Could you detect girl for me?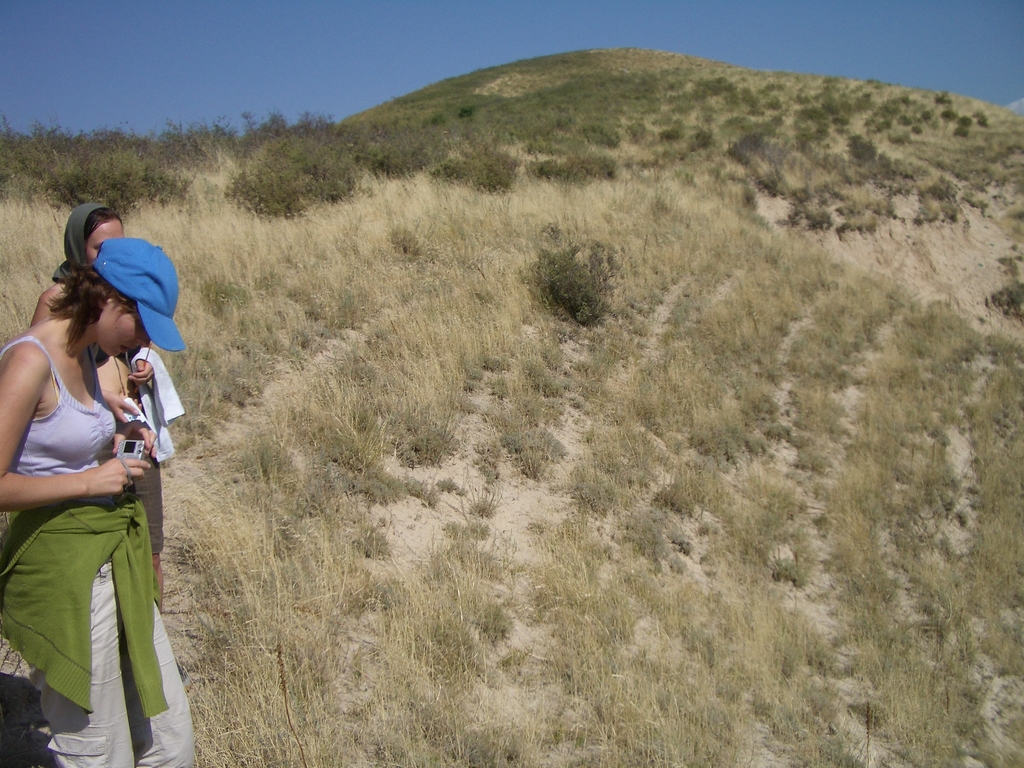
Detection result: box(0, 239, 196, 767).
